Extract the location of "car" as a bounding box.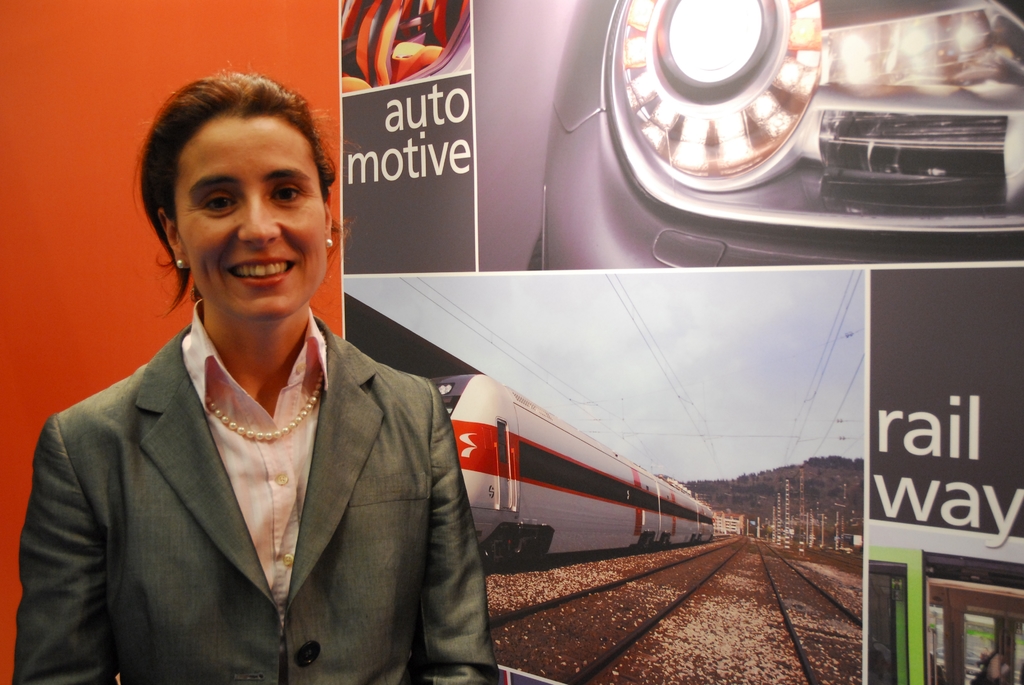
[531,0,1023,273].
